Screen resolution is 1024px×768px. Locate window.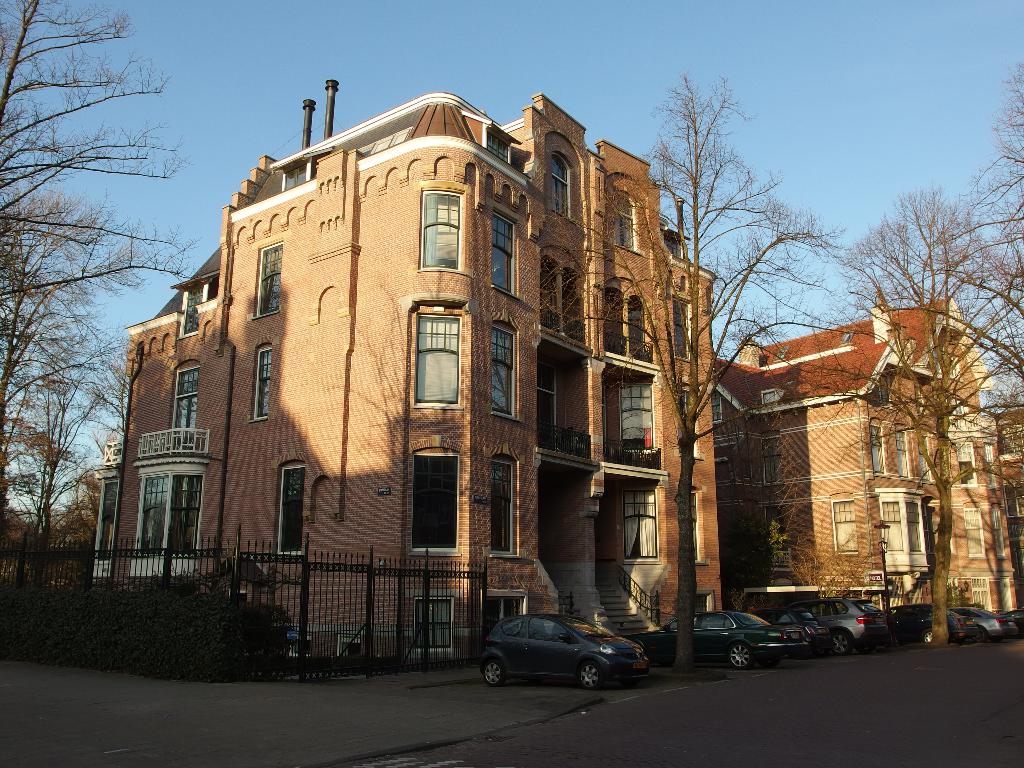
box(551, 145, 575, 222).
